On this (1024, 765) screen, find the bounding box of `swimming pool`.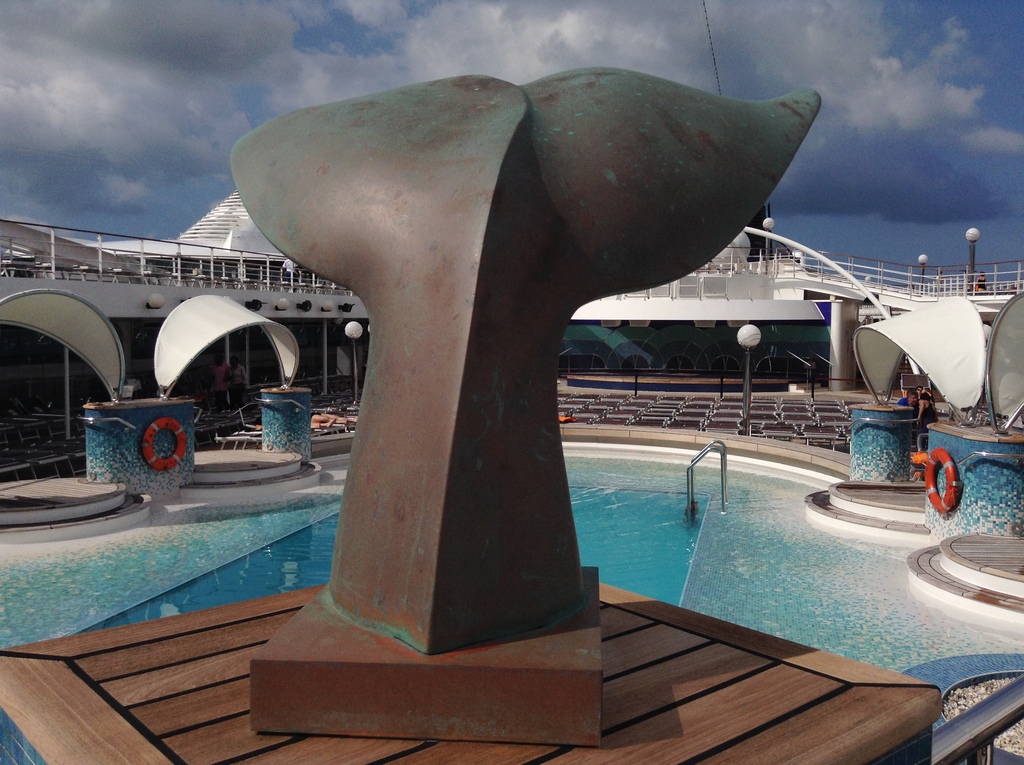
Bounding box: region(73, 478, 711, 636).
